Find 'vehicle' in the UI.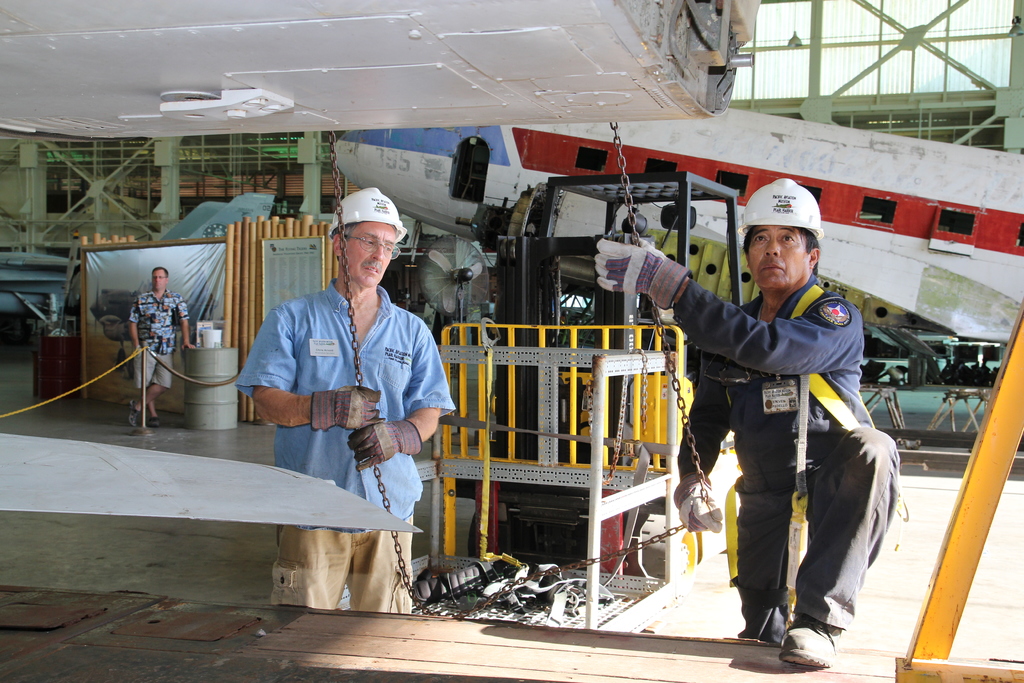
UI element at 330, 107, 1023, 347.
